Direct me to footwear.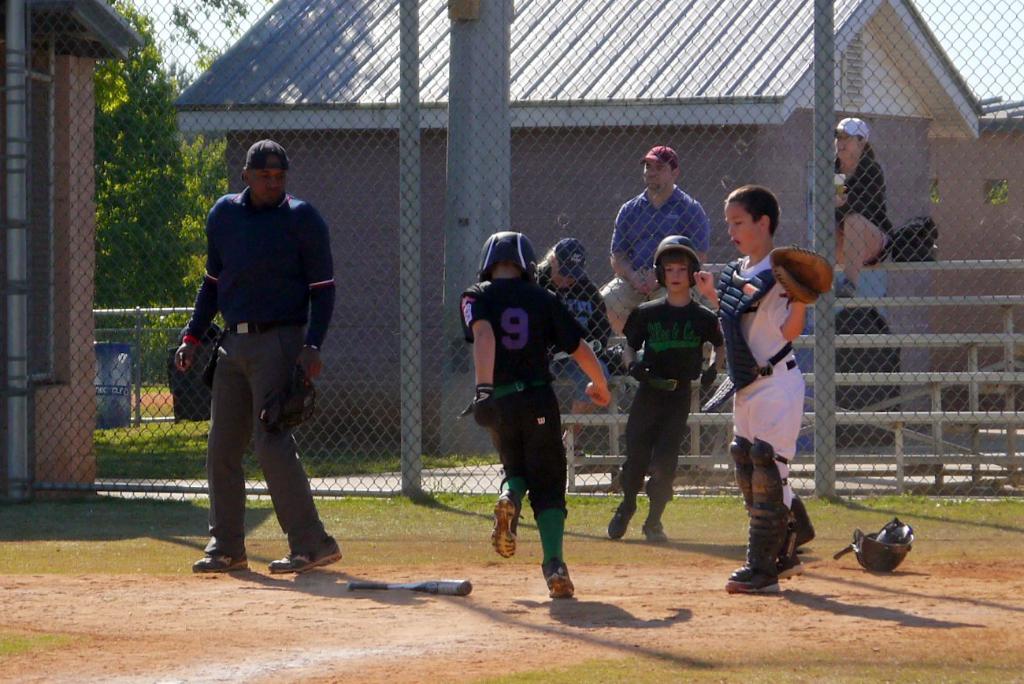
Direction: detection(265, 548, 347, 571).
